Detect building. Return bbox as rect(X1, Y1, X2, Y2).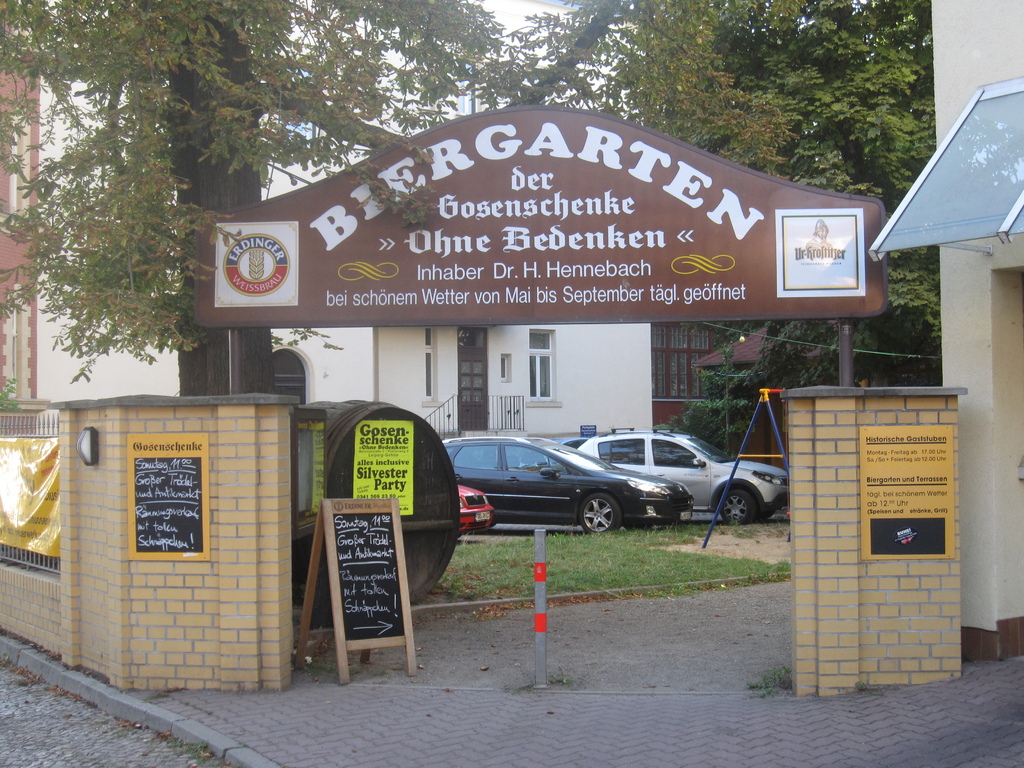
rect(0, 0, 648, 436).
